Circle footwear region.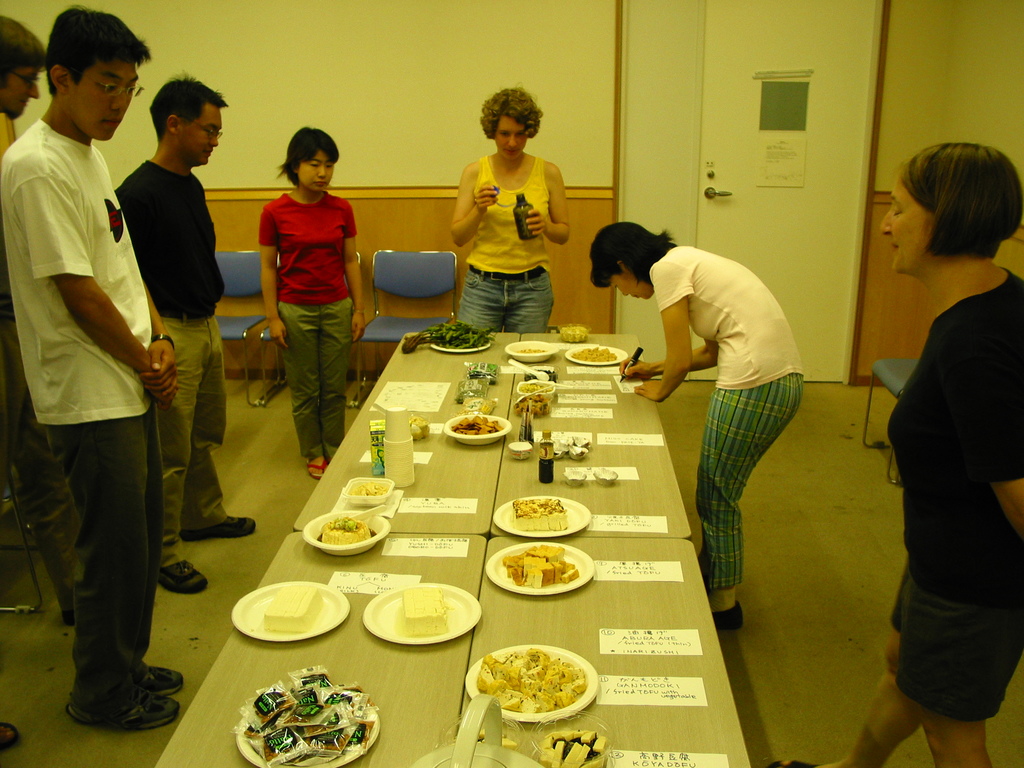
Region: [x1=0, y1=720, x2=15, y2=750].
